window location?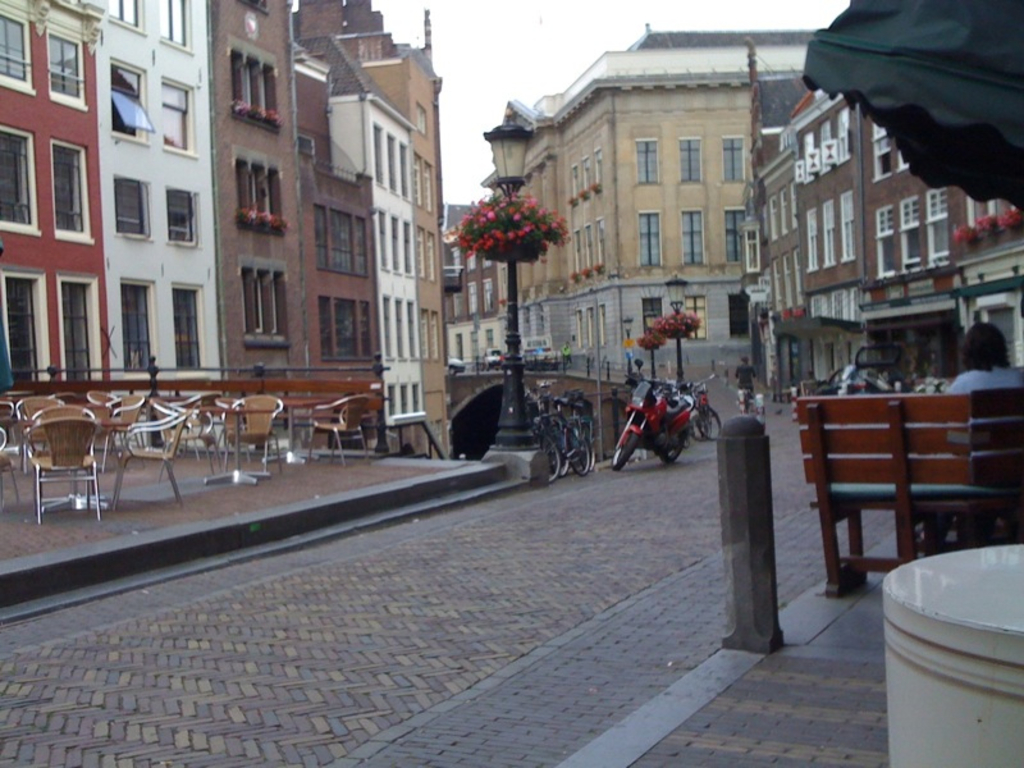
l=820, t=201, r=838, b=264
